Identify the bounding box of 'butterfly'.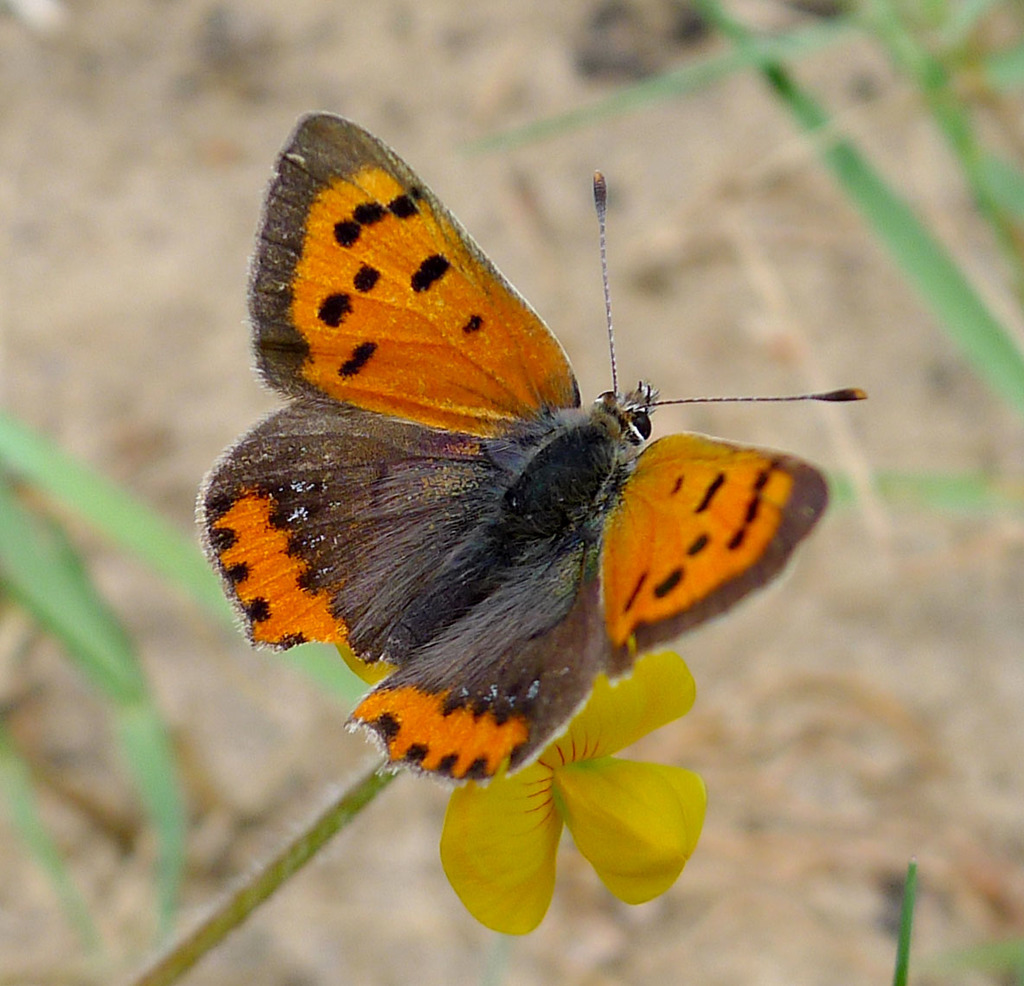
199,114,870,785.
